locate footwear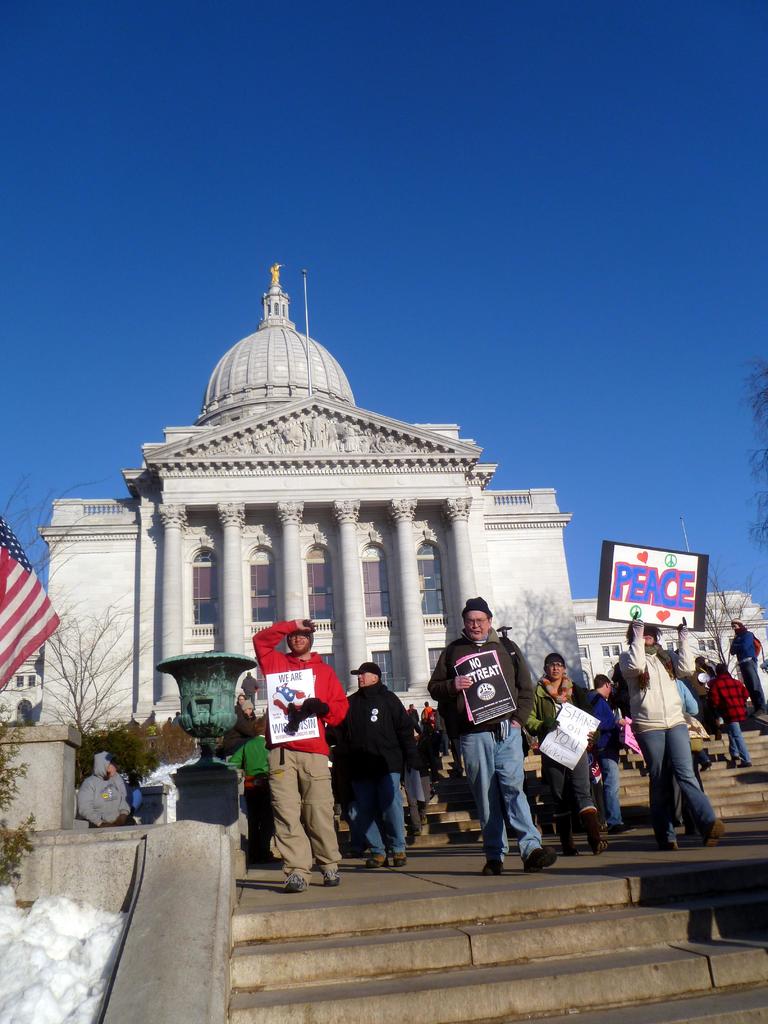
box=[598, 822, 623, 835]
